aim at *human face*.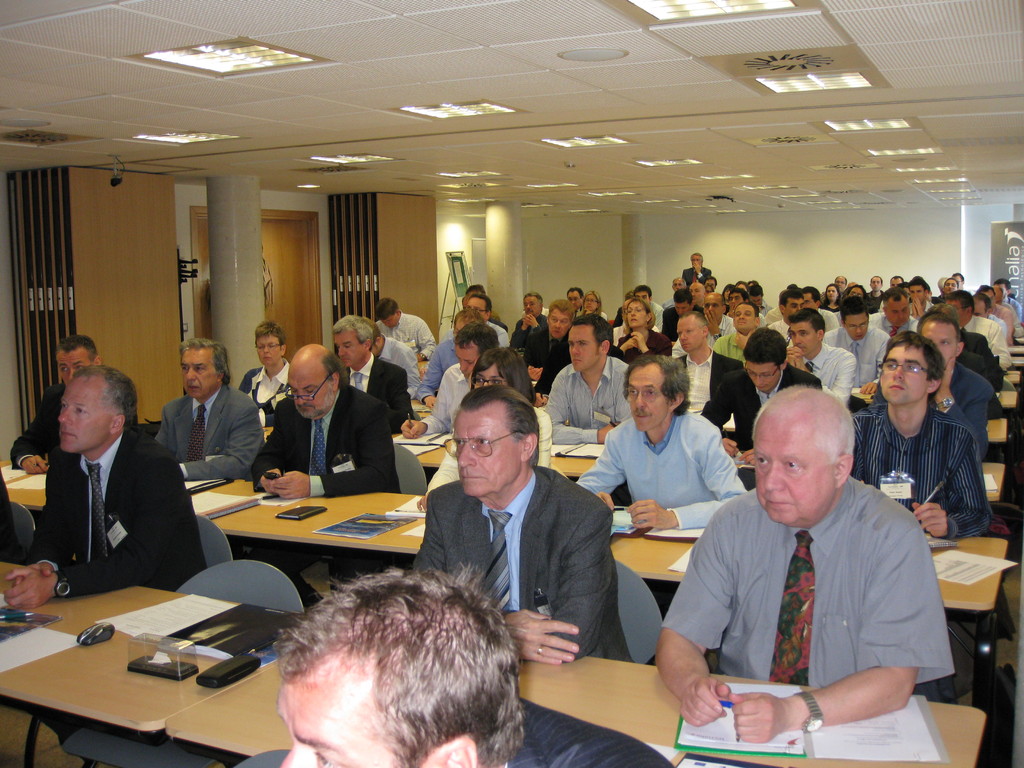
Aimed at <bbox>752, 424, 834, 525</bbox>.
